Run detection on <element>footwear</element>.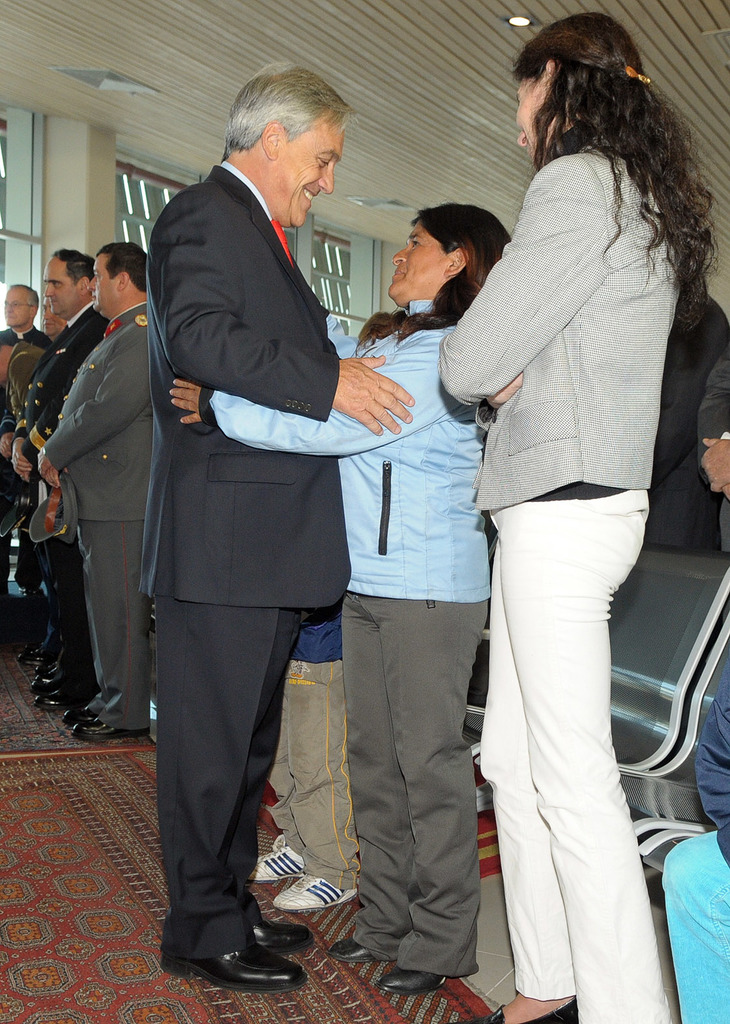
Result: [left=62, top=704, right=97, bottom=724].
